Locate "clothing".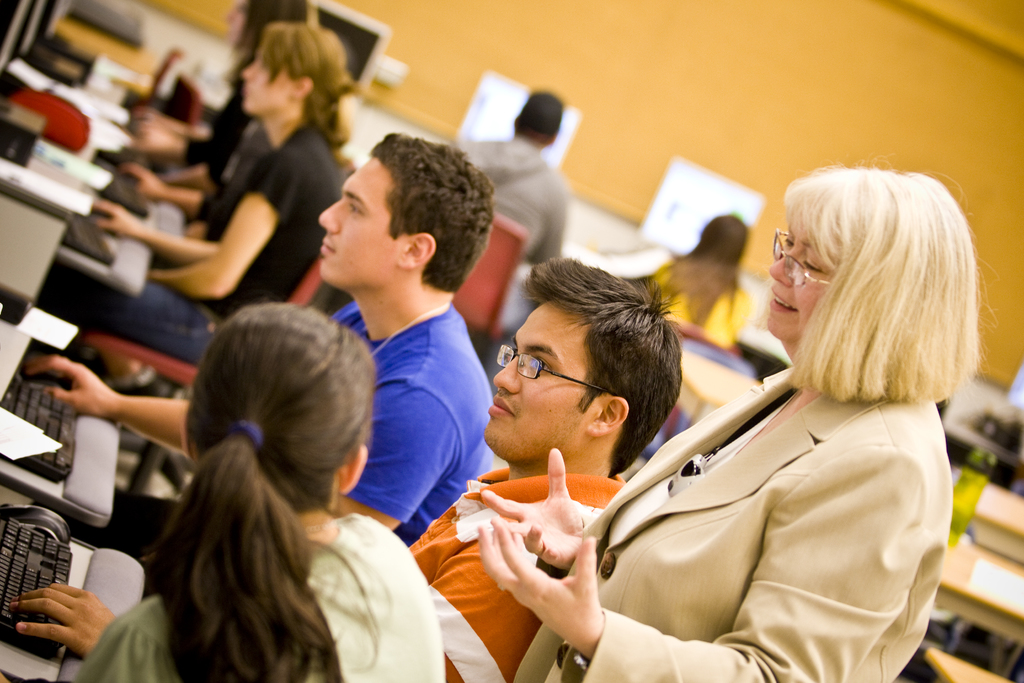
Bounding box: BBox(331, 302, 499, 541).
